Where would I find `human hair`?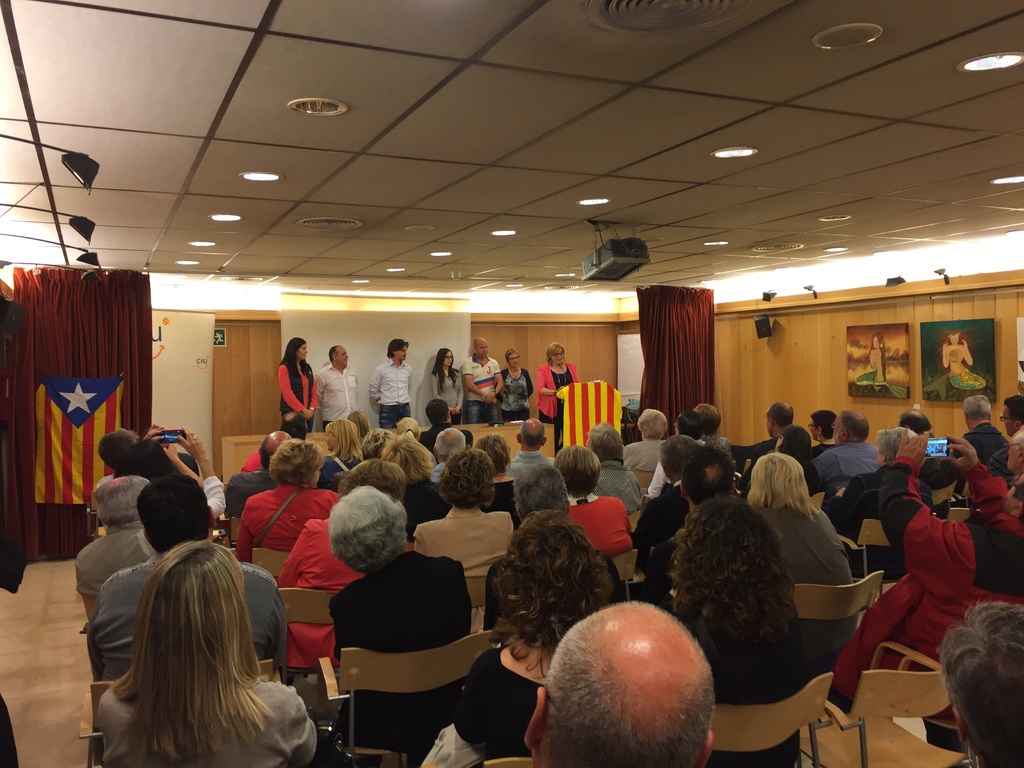
At locate(755, 452, 824, 520).
